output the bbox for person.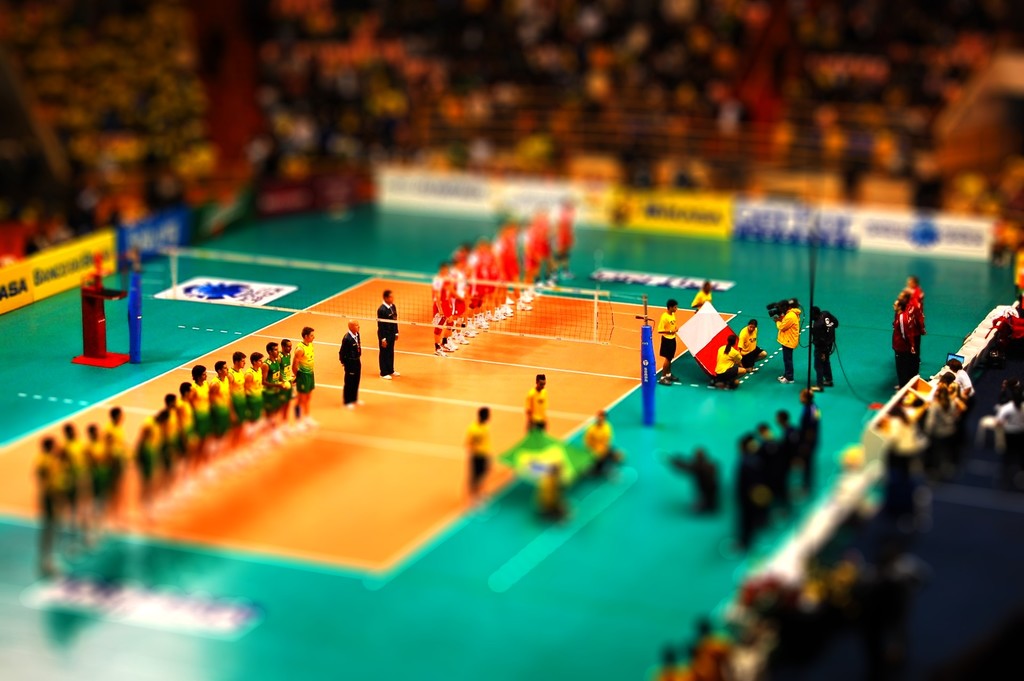
BBox(737, 320, 769, 373).
